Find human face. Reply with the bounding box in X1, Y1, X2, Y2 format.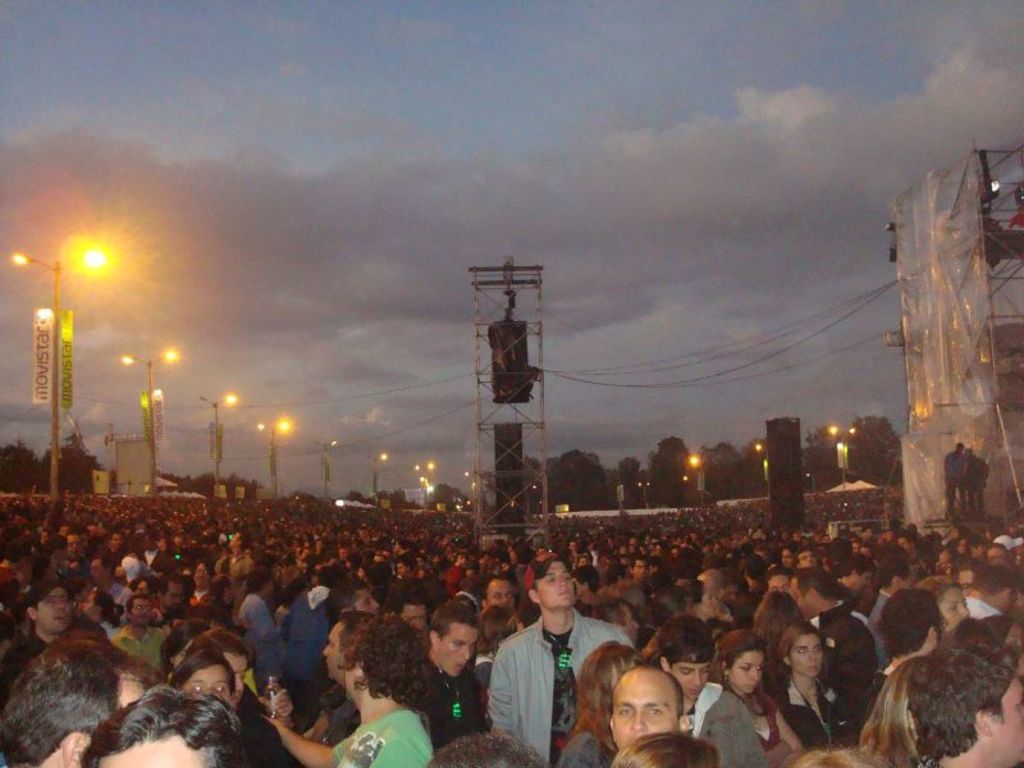
492, 577, 509, 609.
